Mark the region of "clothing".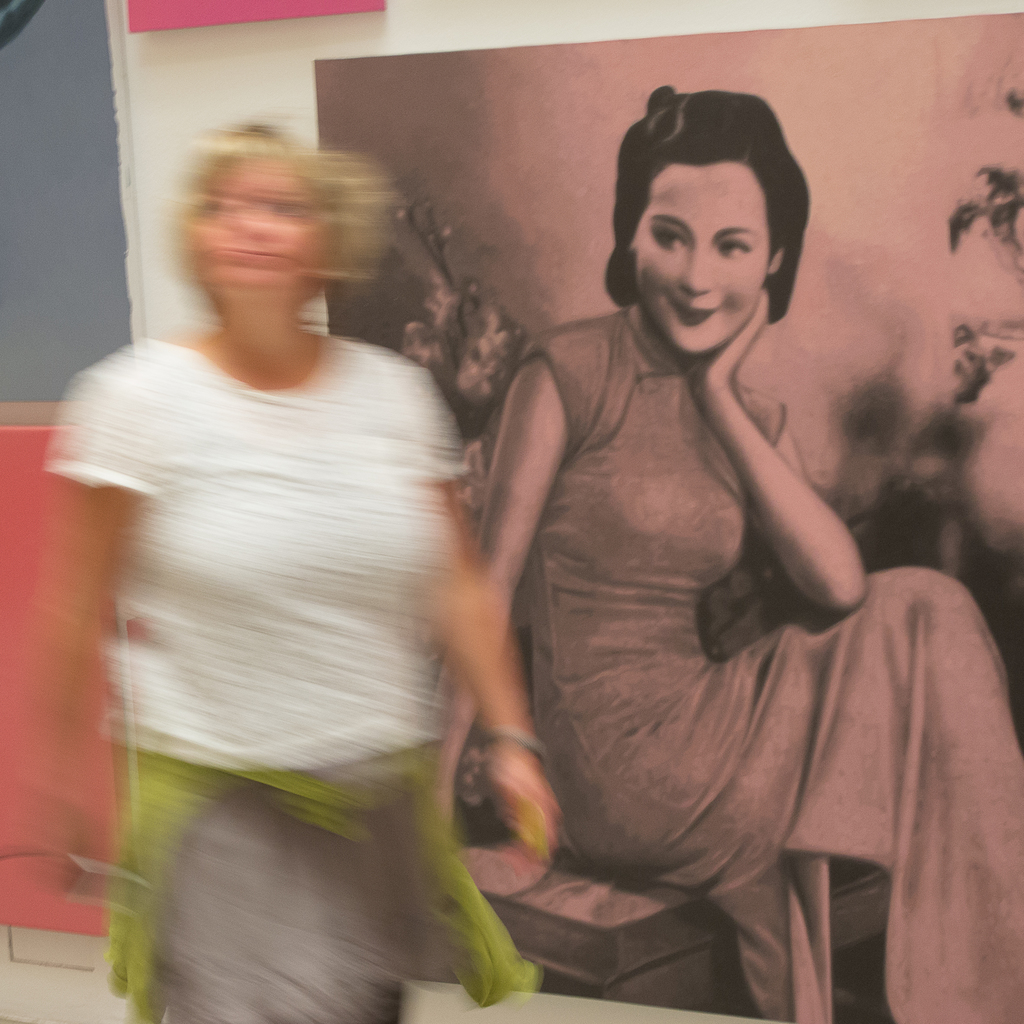
Region: BBox(520, 309, 1023, 1016).
